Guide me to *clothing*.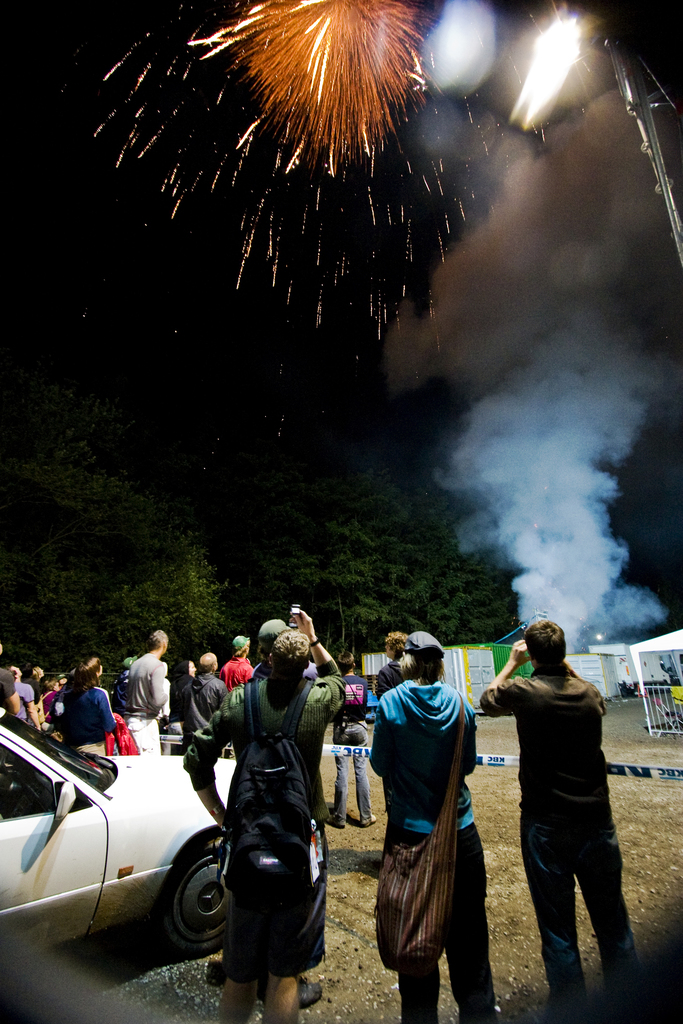
Guidance: l=377, t=659, r=401, b=696.
